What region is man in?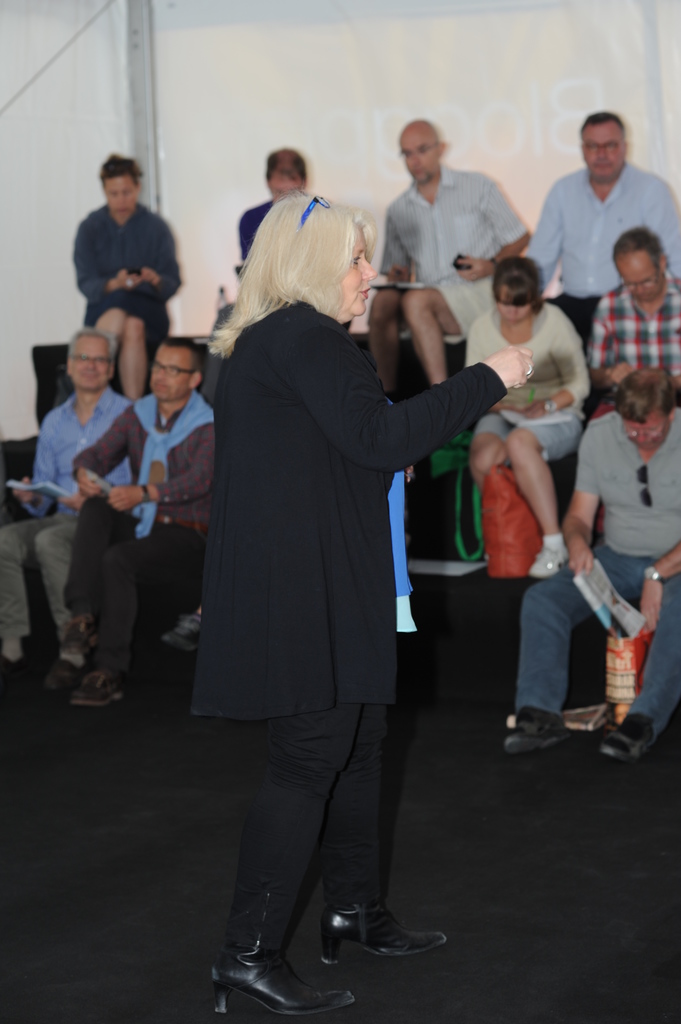
x1=239, y1=145, x2=355, y2=333.
